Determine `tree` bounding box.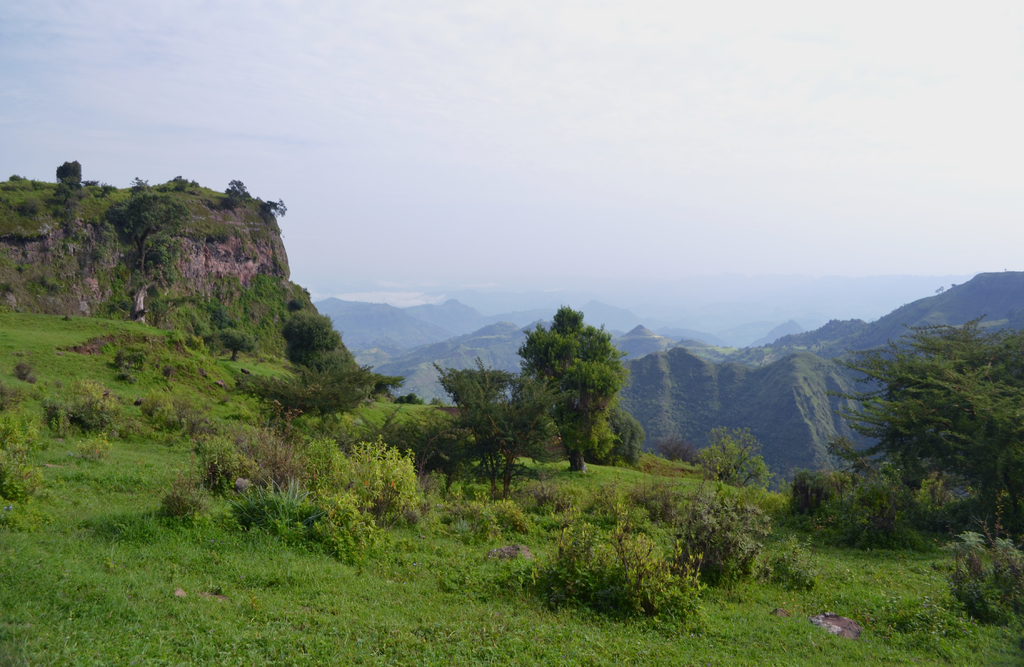
Determined: box=[291, 310, 343, 366].
